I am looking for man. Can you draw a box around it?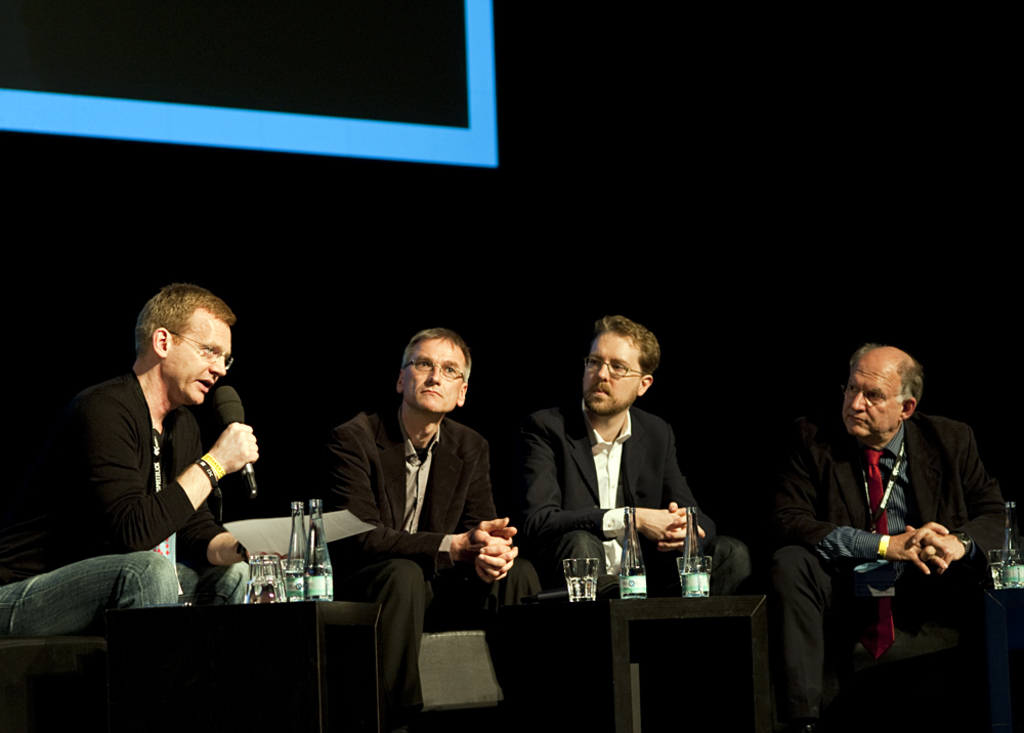
Sure, the bounding box is bbox(509, 309, 753, 603).
